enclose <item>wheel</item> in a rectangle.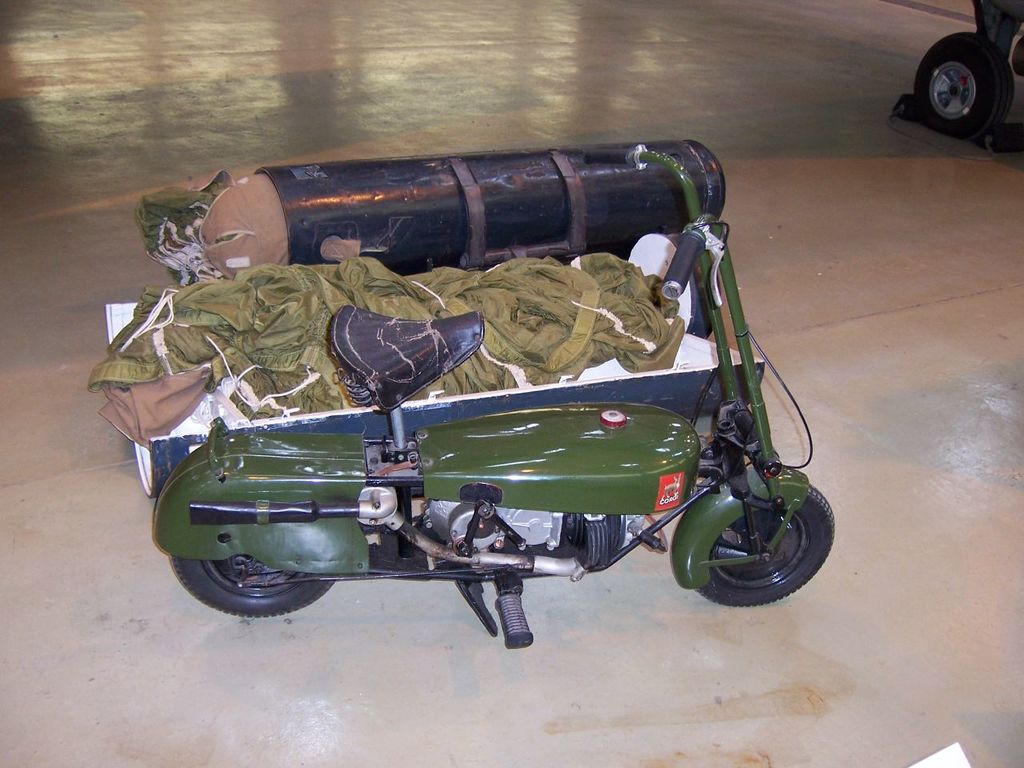
l=910, t=29, r=1018, b=145.
